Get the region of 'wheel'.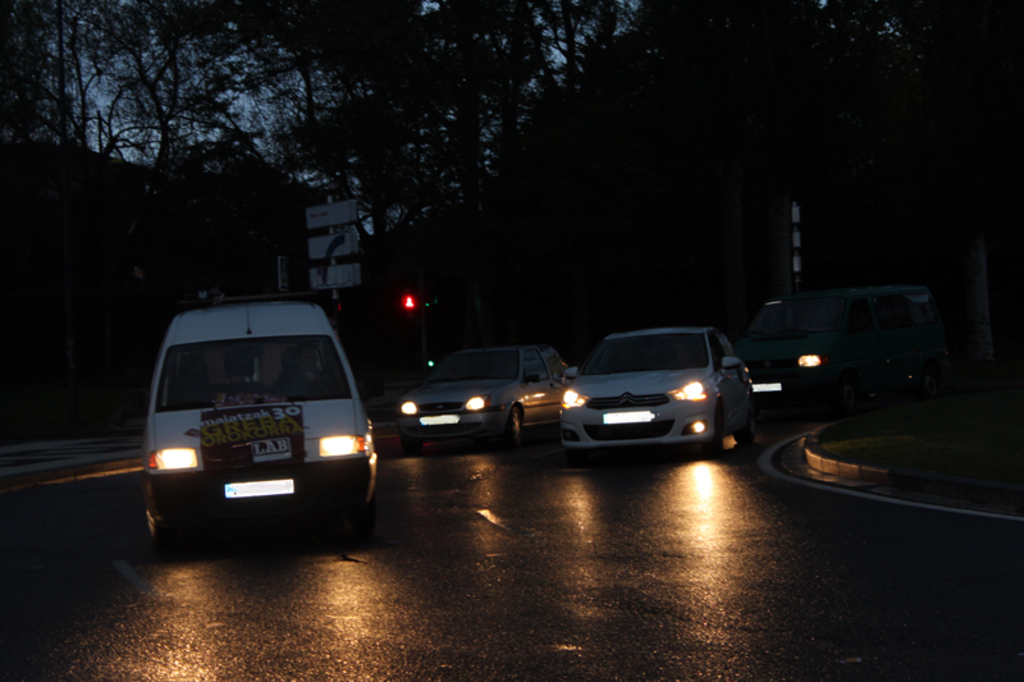
bbox(401, 436, 420, 454).
